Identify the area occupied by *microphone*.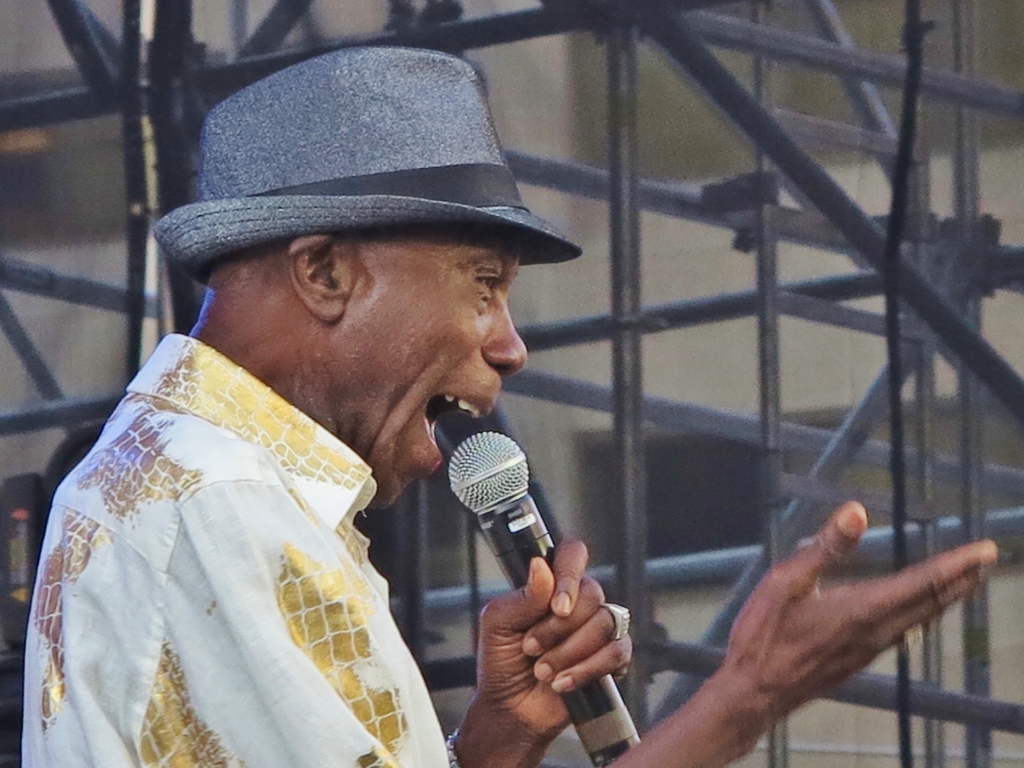
Area: left=444, top=426, right=636, bottom=767.
